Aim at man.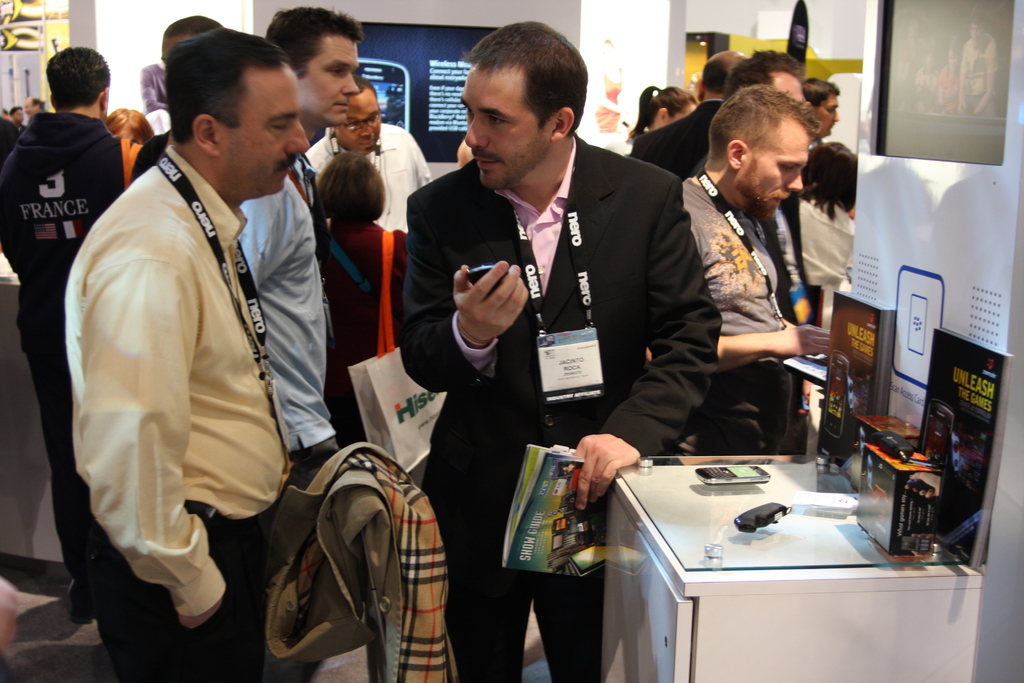
Aimed at left=302, top=75, right=435, bottom=231.
